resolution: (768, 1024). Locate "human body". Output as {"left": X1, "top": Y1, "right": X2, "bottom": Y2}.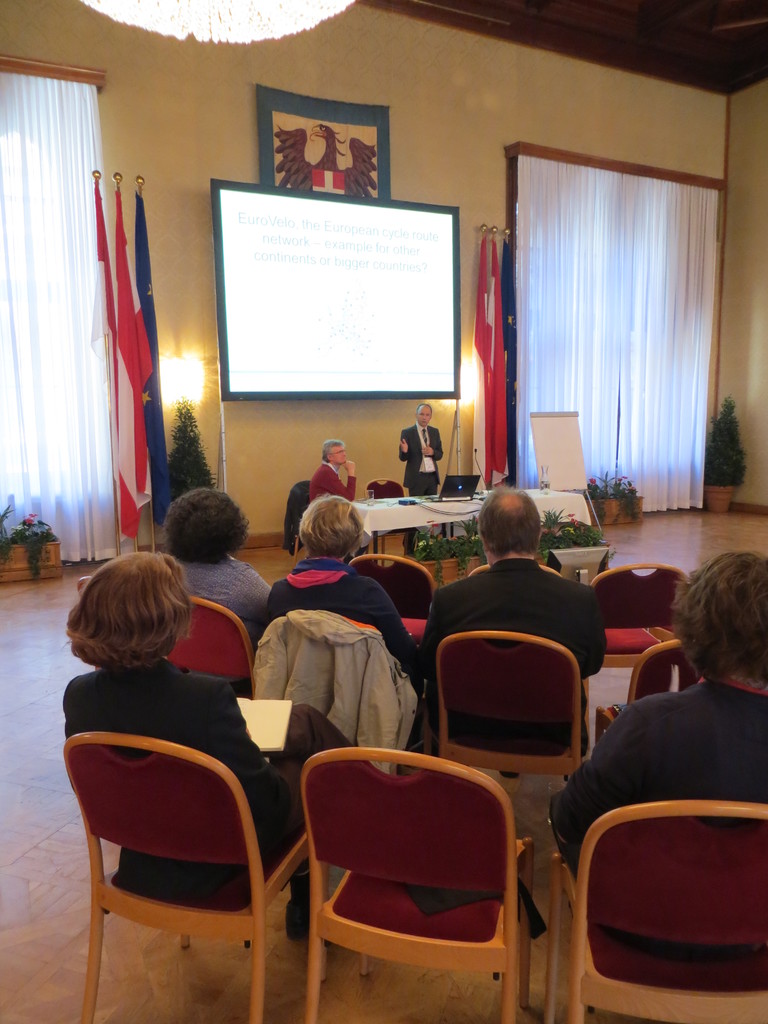
{"left": 317, "top": 461, "right": 357, "bottom": 504}.
